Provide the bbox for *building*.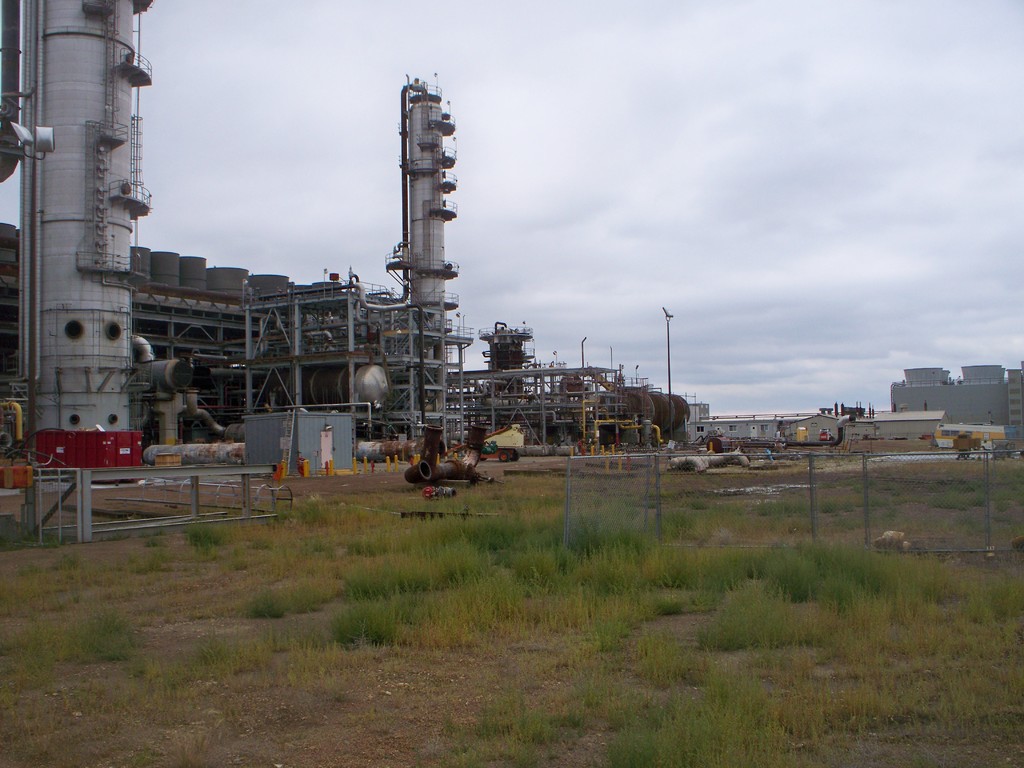
rect(884, 367, 1020, 431).
